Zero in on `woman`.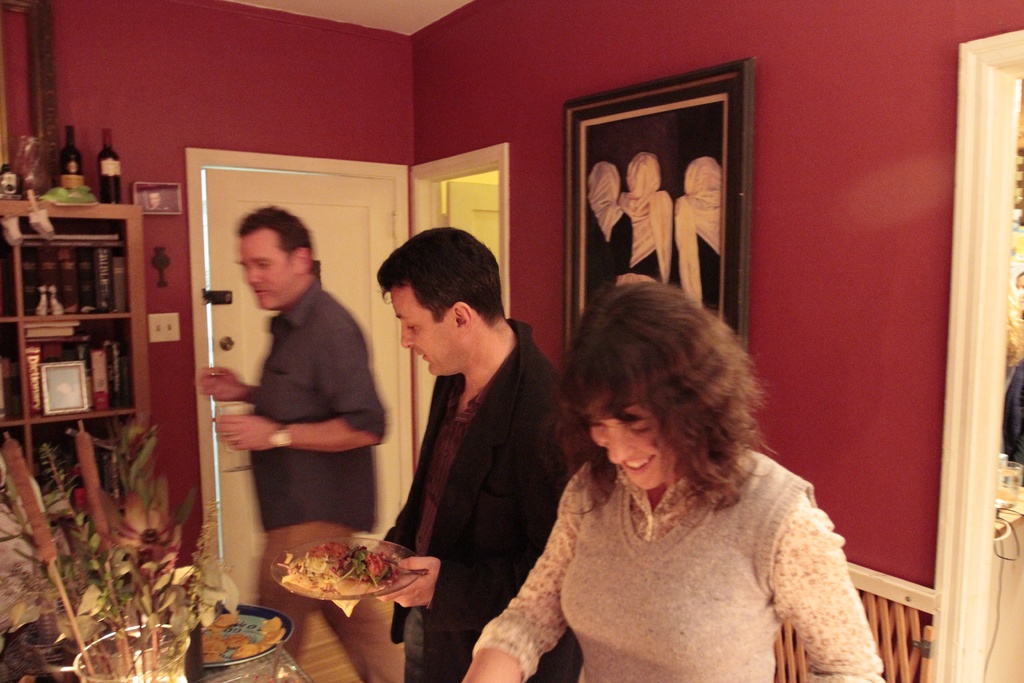
Zeroed in: box=[460, 283, 887, 682].
